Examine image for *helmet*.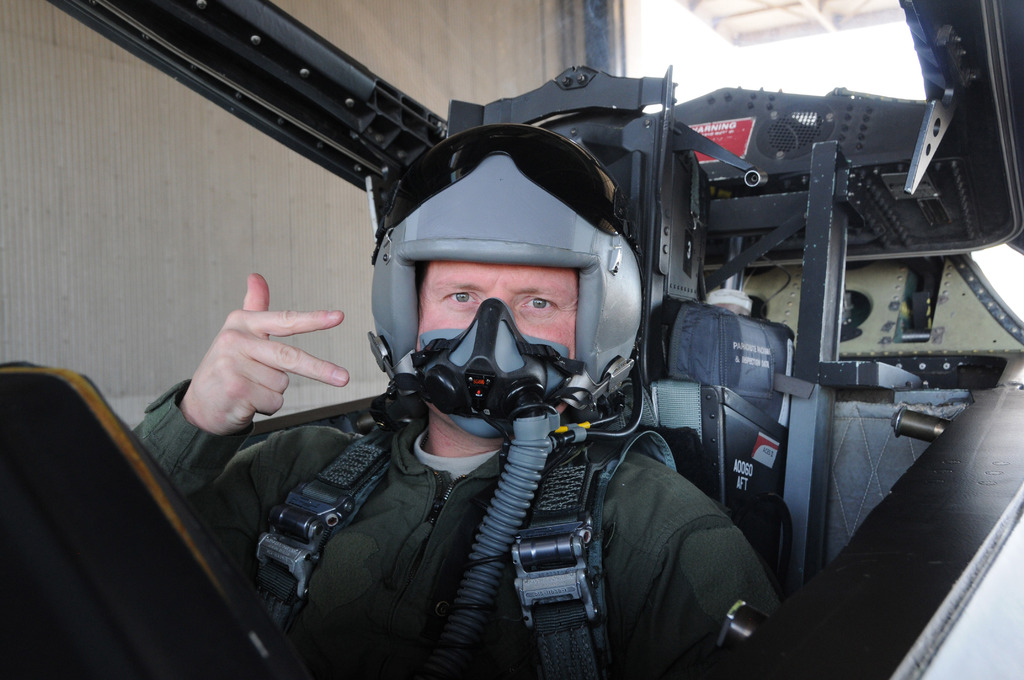
Examination result: bbox=(371, 125, 647, 419).
